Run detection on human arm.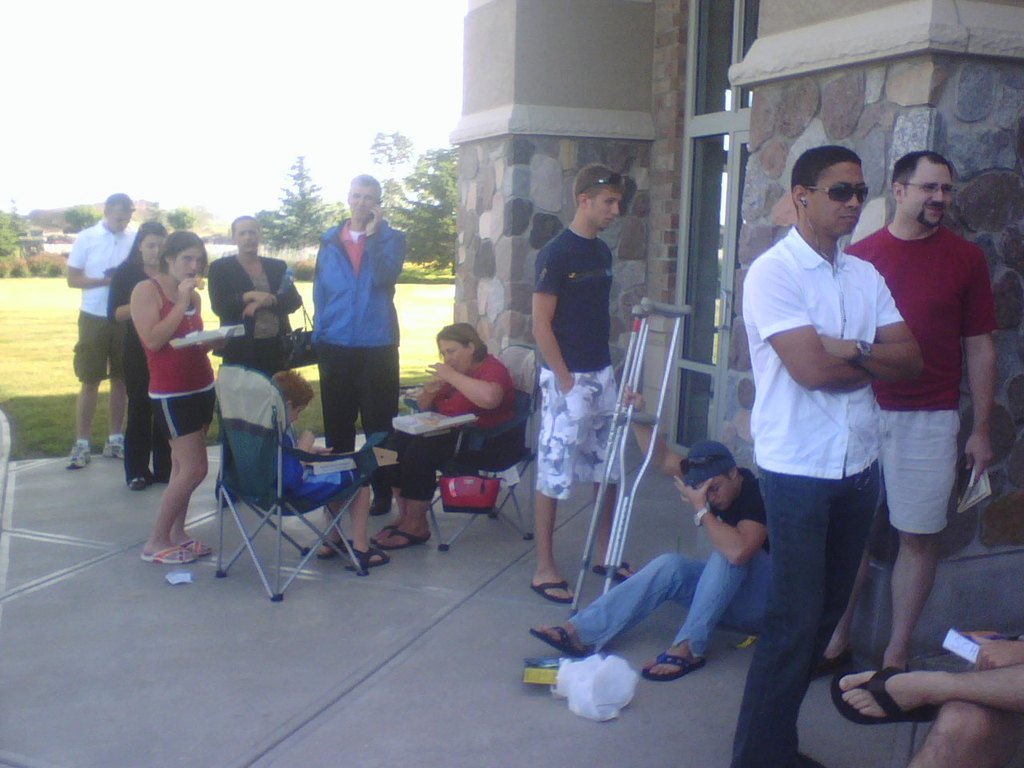
Result: box=[674, 472, 770, 566].
